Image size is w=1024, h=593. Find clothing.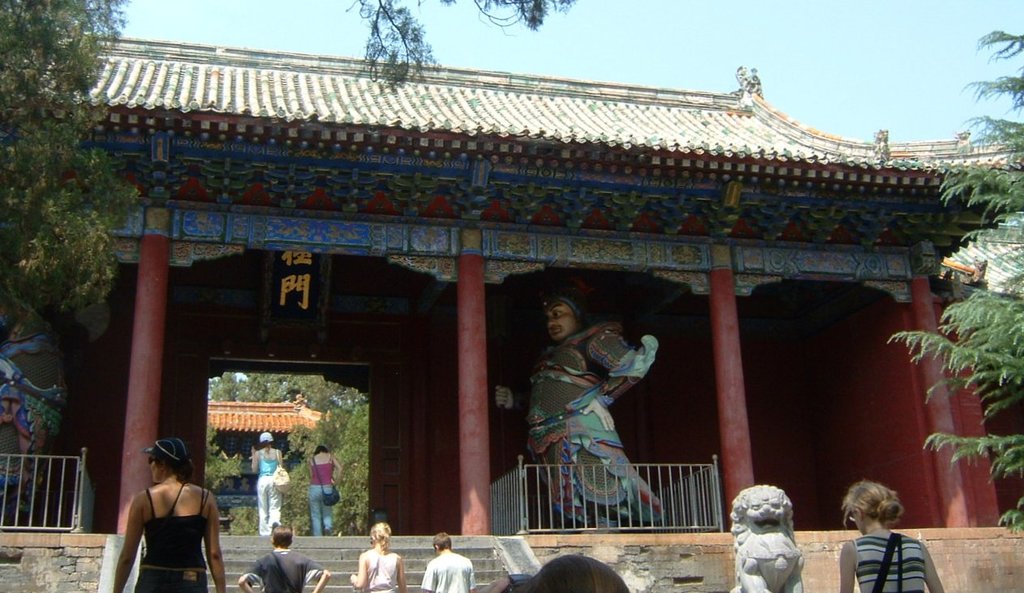
[246,548,324,592].
